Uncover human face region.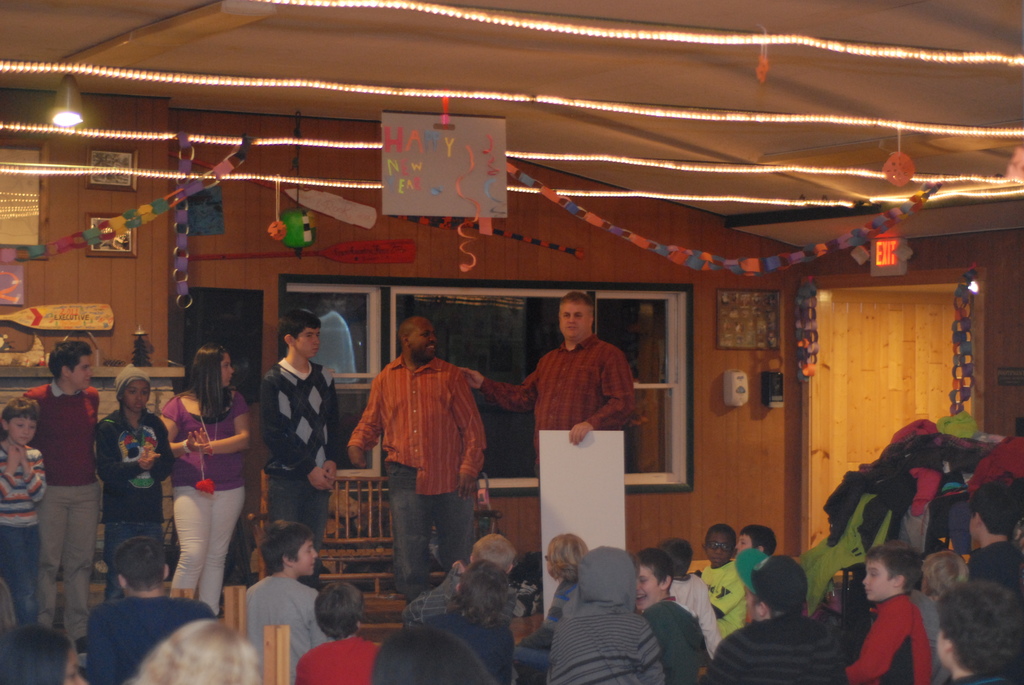
Uncovered: BBox(863, 560, 897, 599).
